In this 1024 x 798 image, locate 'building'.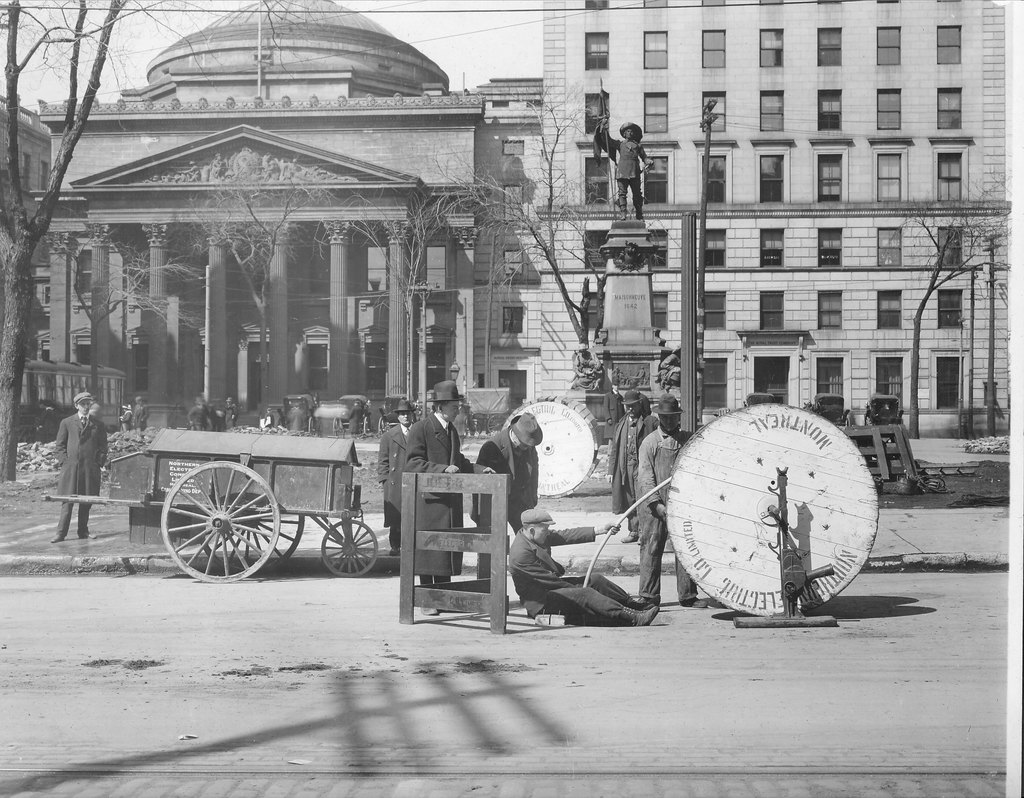
Bounding box: crop(0, 0, 538, 440).
